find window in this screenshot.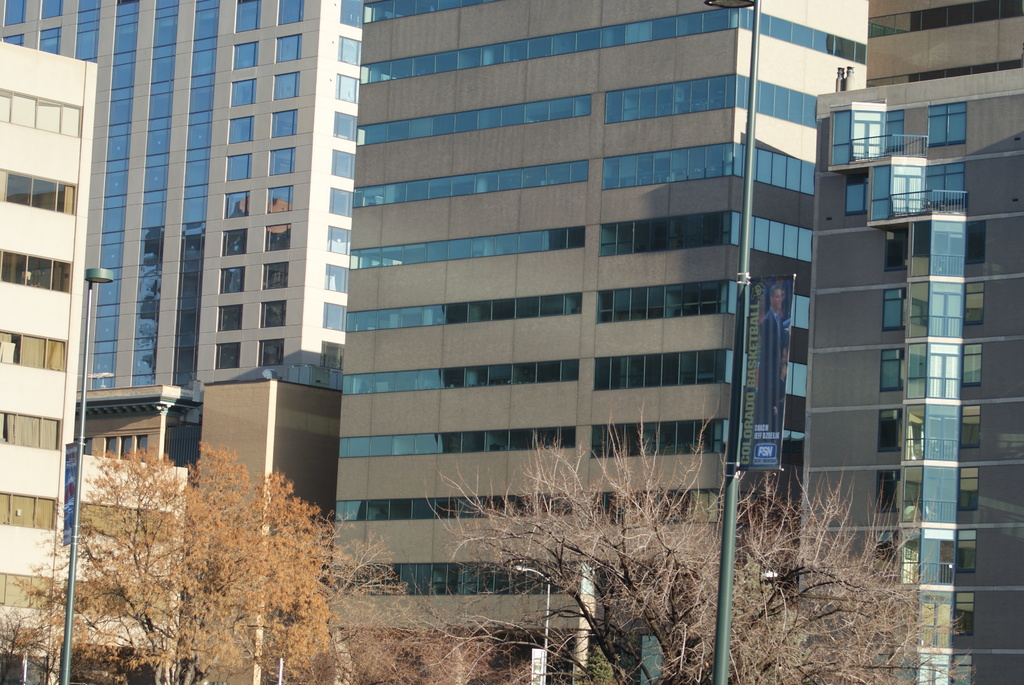
The bounding box for window is <bbox>274, 0, 305, 26</bbox>.
